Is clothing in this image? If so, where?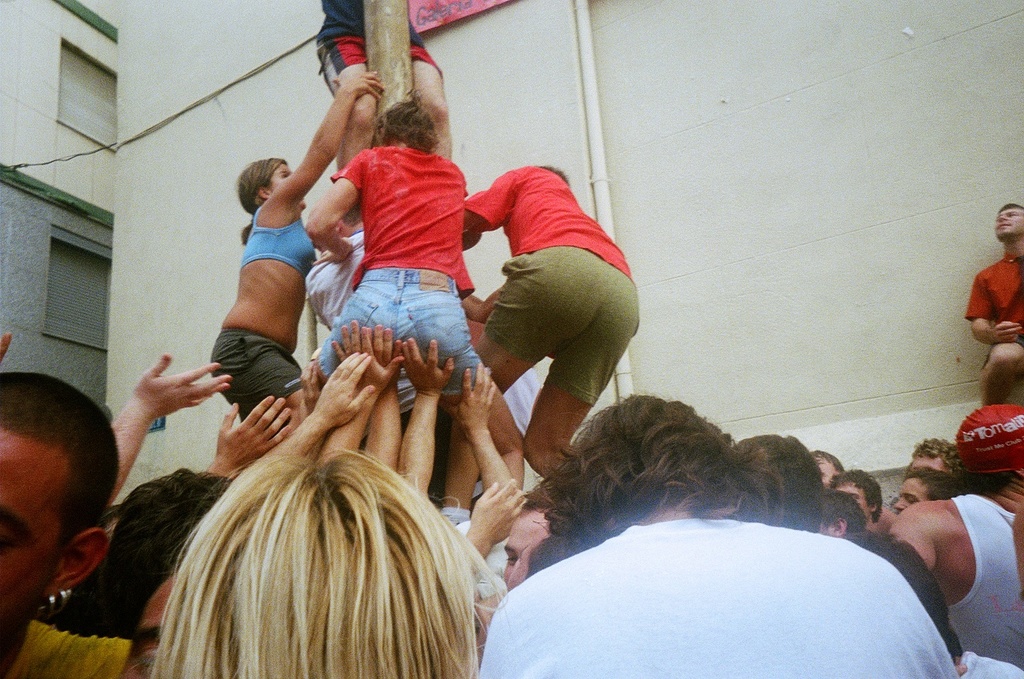
Yes, at {"x1": 227, "y1": 192, "x2": 316, "y2": 292}.
